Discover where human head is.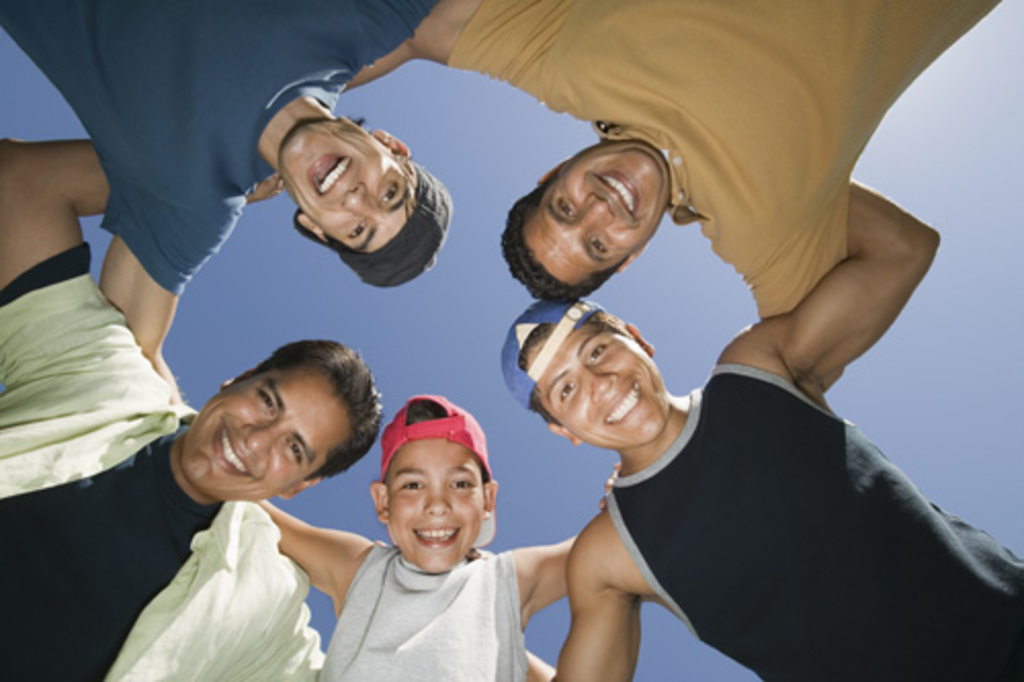
Discovered at (373,395,498,571).
